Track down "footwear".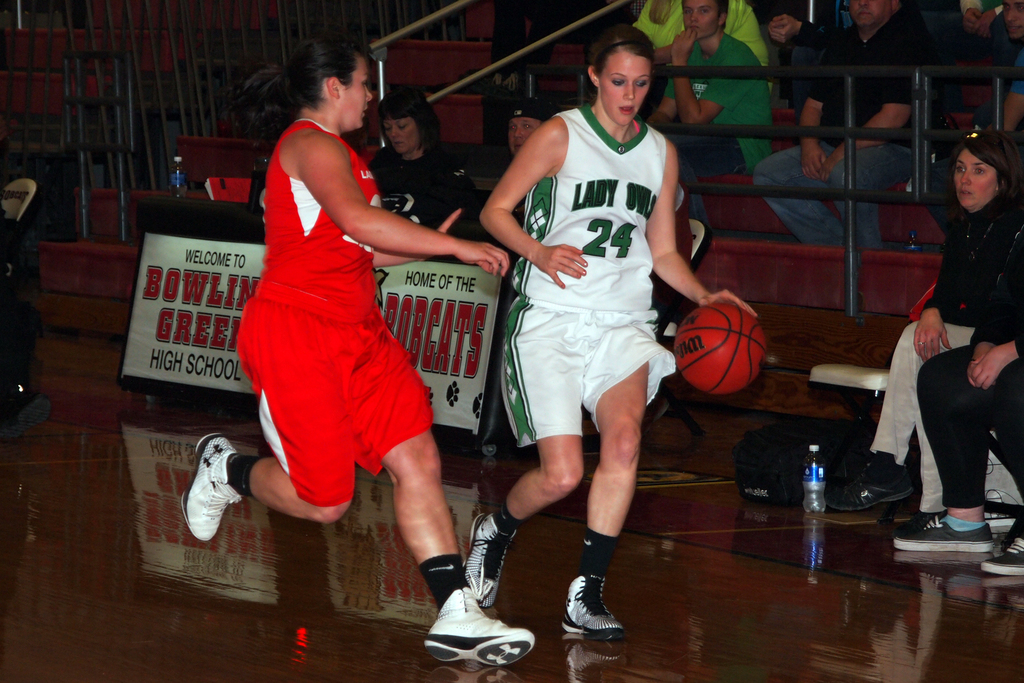
Tracked to {"x1": 1, "y1": 395, "x2": 53, "y2": 438}.
